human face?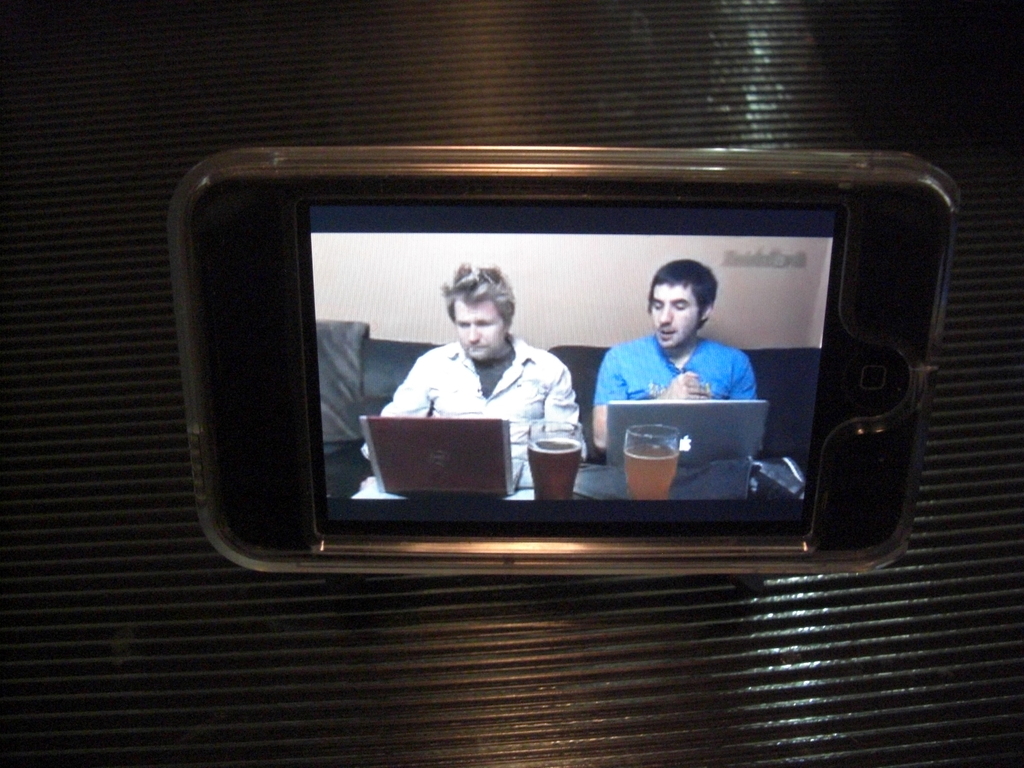
(646, 282, 703, 351)
